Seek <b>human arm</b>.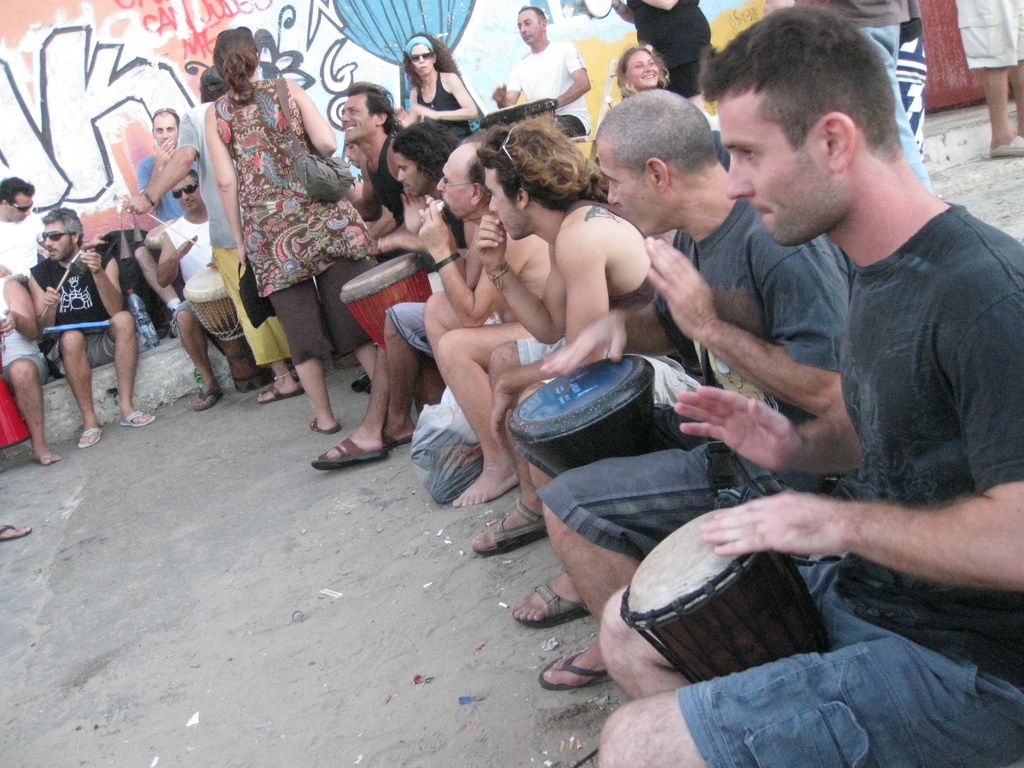
box=[123, 134, 201, 209].
